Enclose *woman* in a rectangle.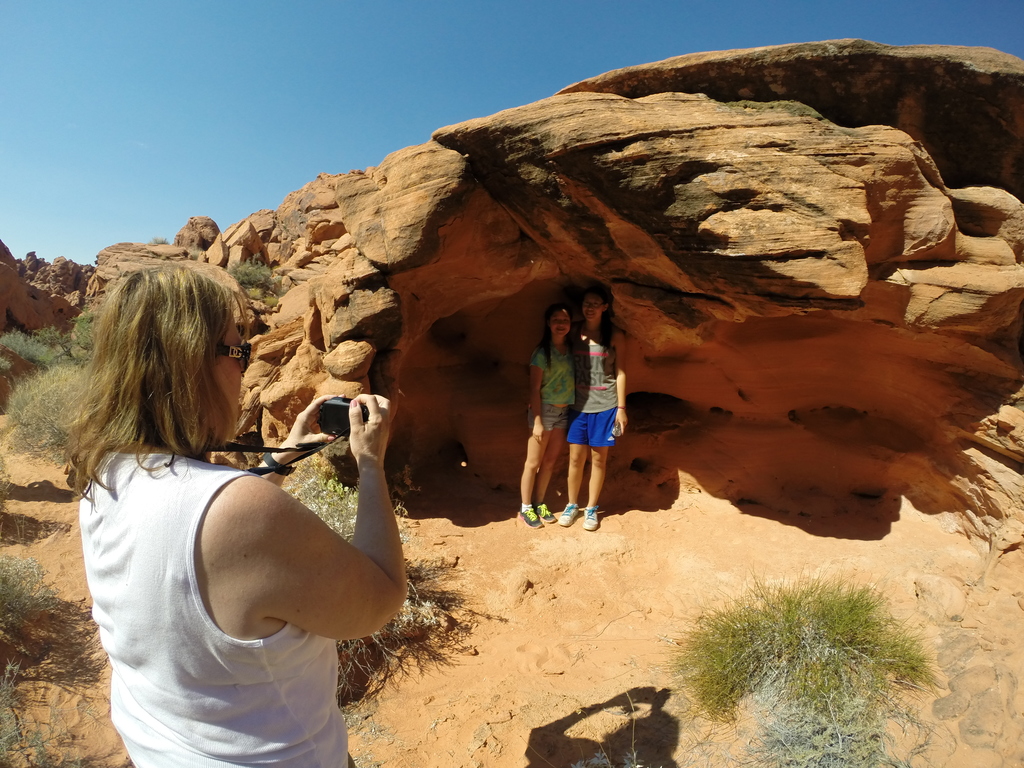
rect(47, 245, 406, 766).
